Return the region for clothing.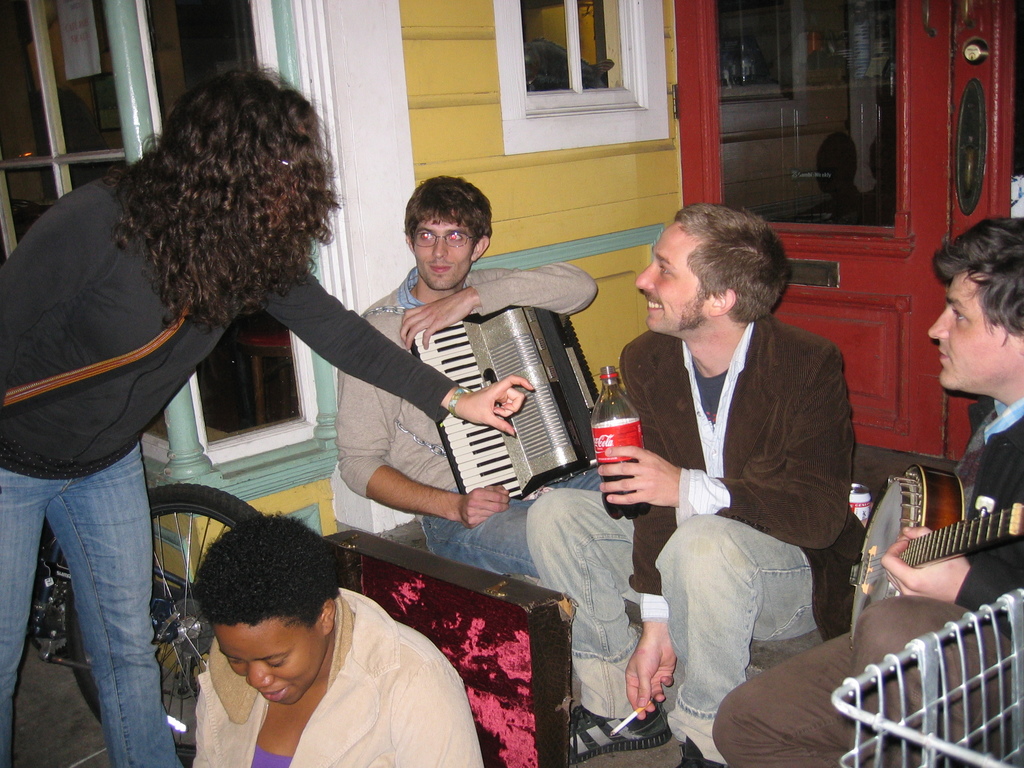
(left=334, top=260, right=600, bottom=575).
